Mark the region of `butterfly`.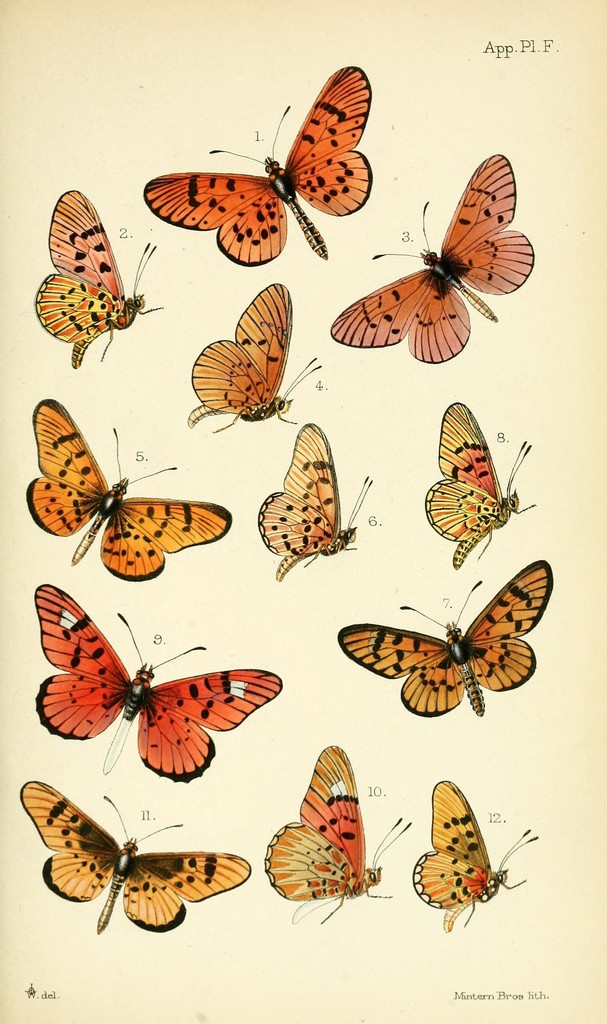
Region: <region>6, 778, 248, 937</region>.
